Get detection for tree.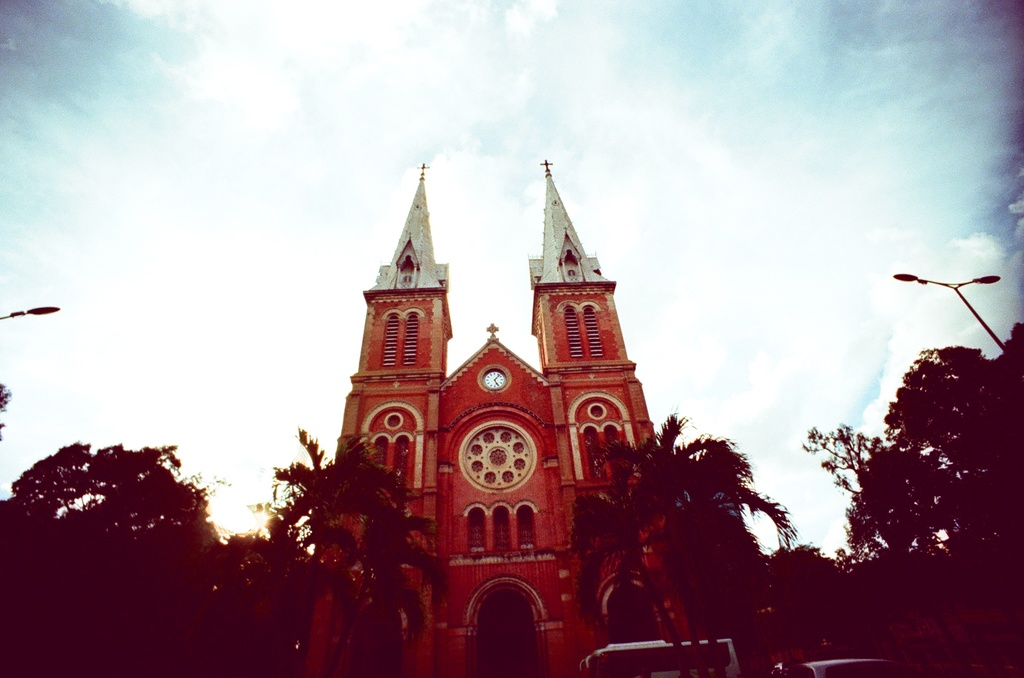
Detection: 0, 445, 227, 677.
